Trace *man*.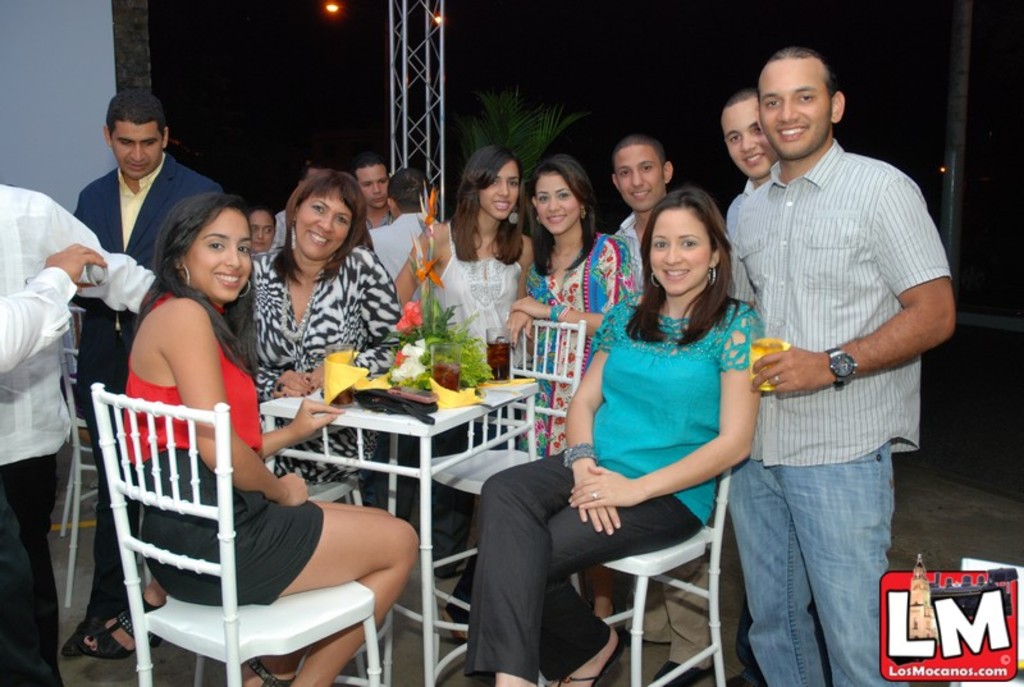
Traced to locate(347, 157, 392, 228).
